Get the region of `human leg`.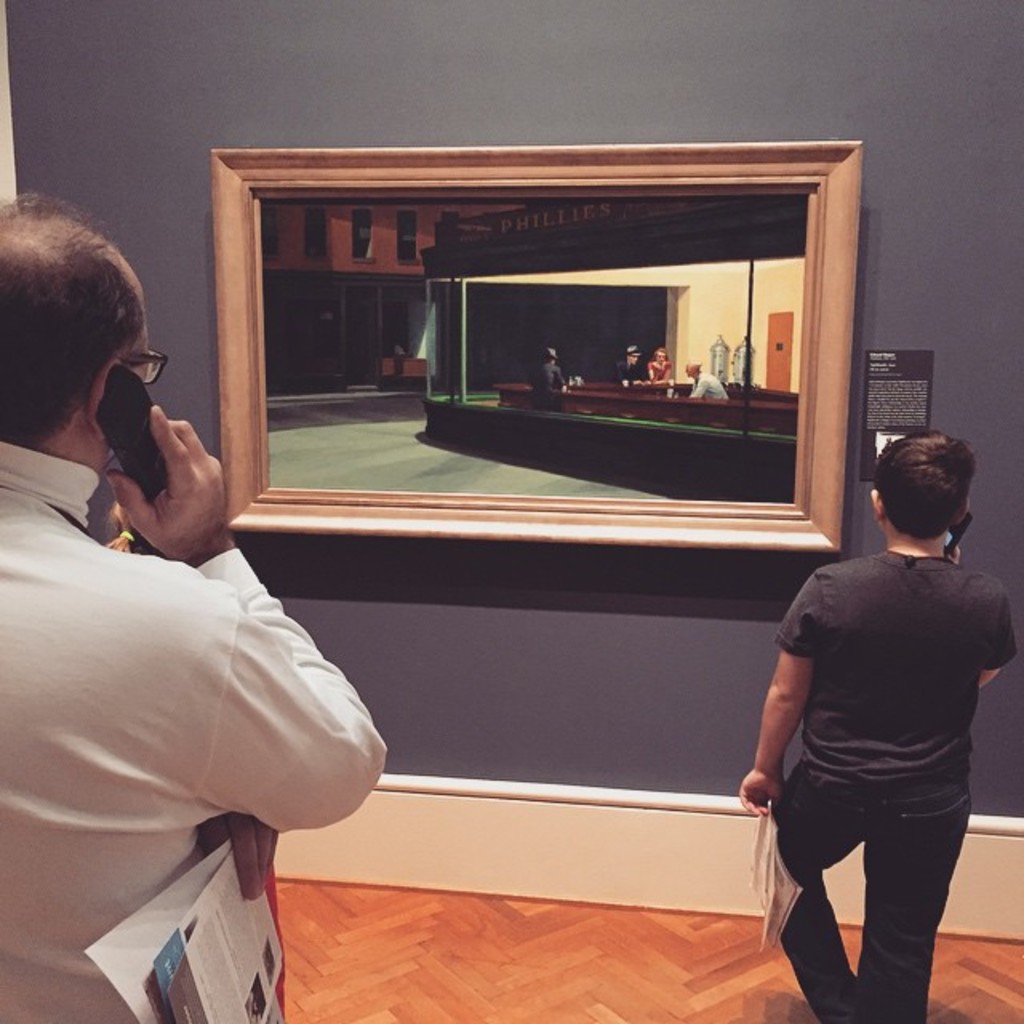
locate(861, 774, 974, 1019).
